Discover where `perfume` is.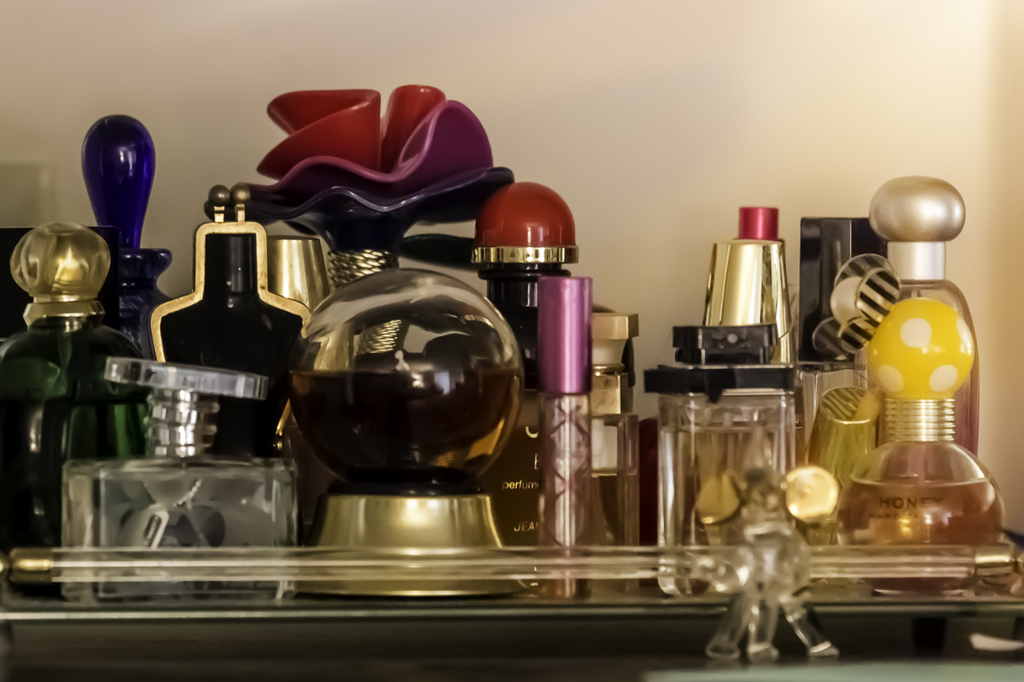
Discovered at [462, 178, 582, 583].
